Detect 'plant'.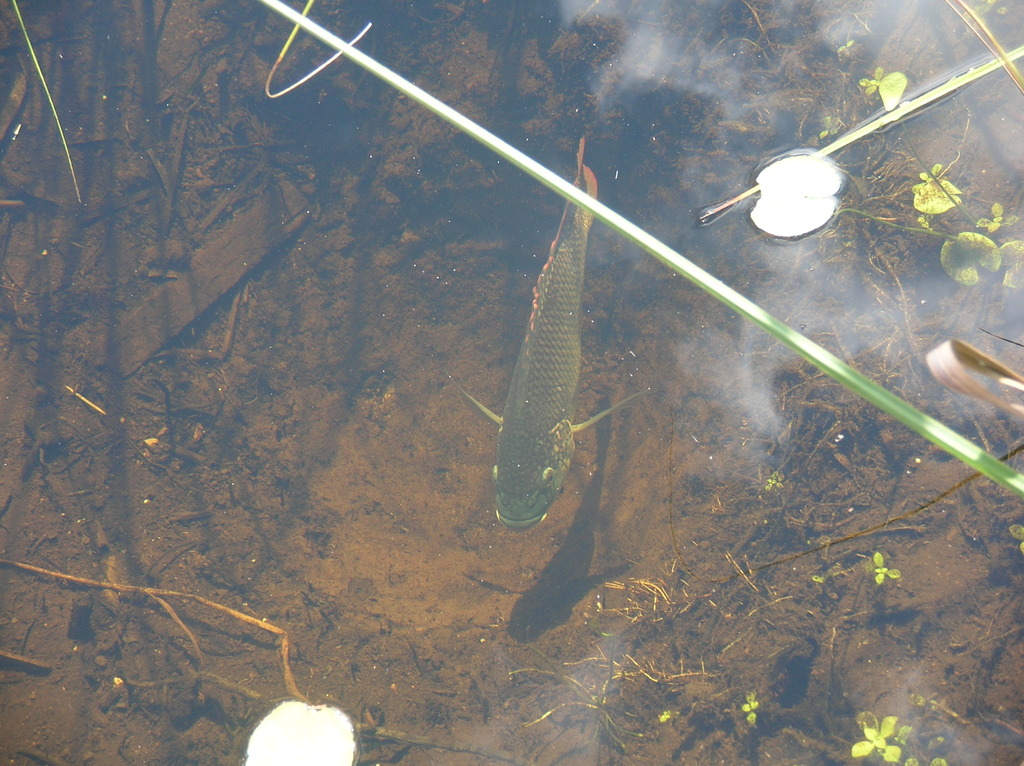
Detected at 764, 462, 788, 488.
